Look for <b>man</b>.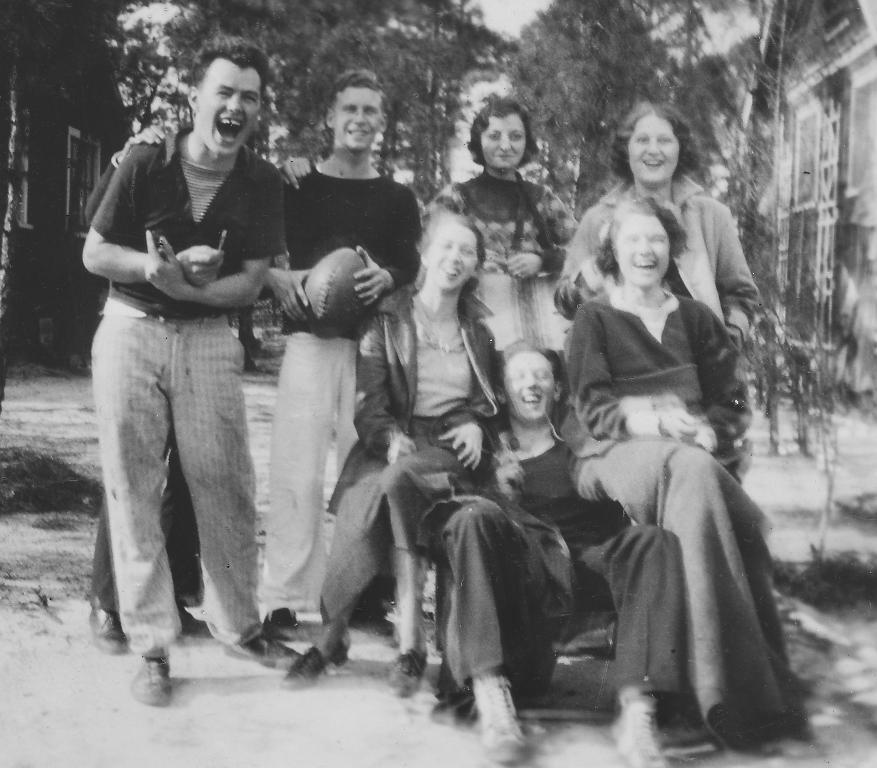
Found: 436, 332, 687, 759.
